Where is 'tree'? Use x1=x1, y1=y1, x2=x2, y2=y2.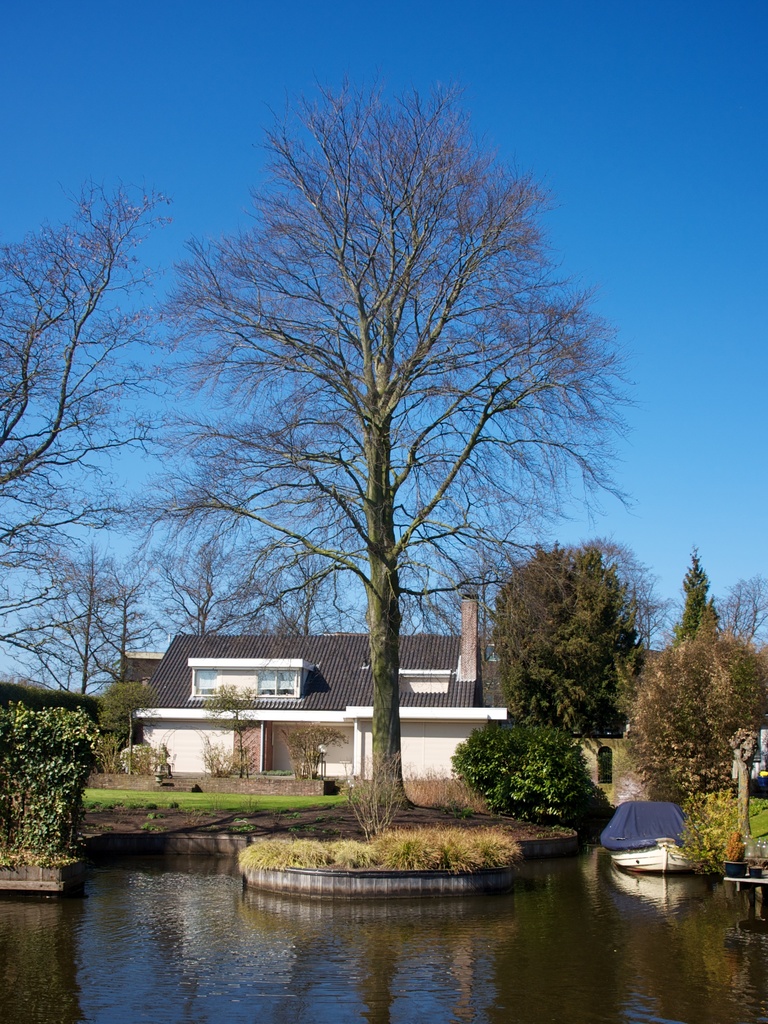
x1=723, y1=577, x2=767, y2=649.
